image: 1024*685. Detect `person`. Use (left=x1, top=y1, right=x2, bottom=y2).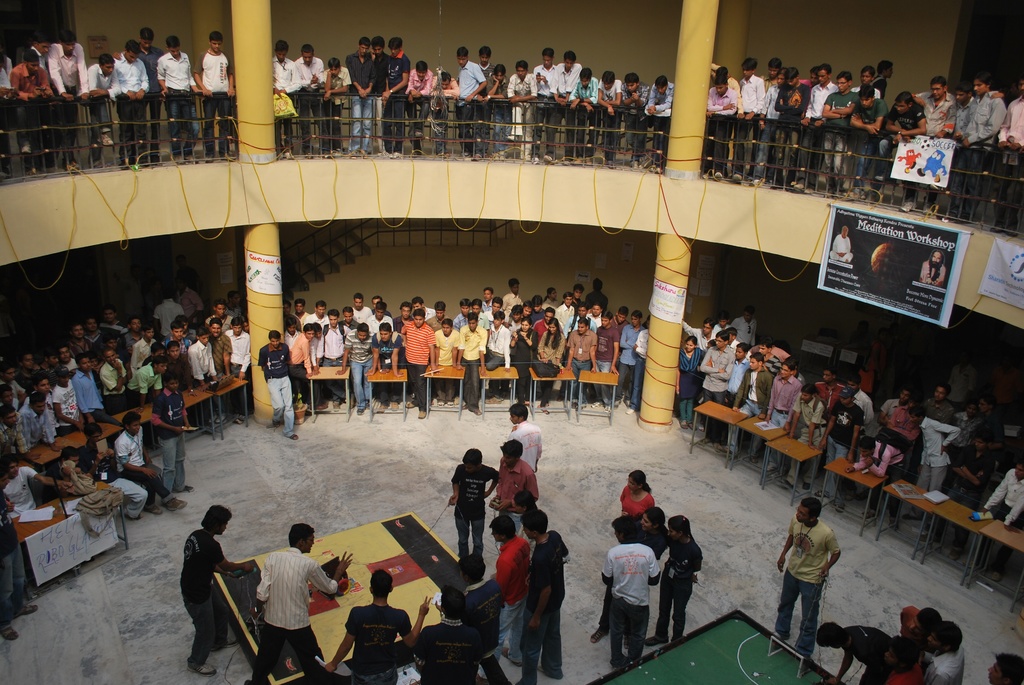
(left=314, top=565, right=428, bottom=684).
